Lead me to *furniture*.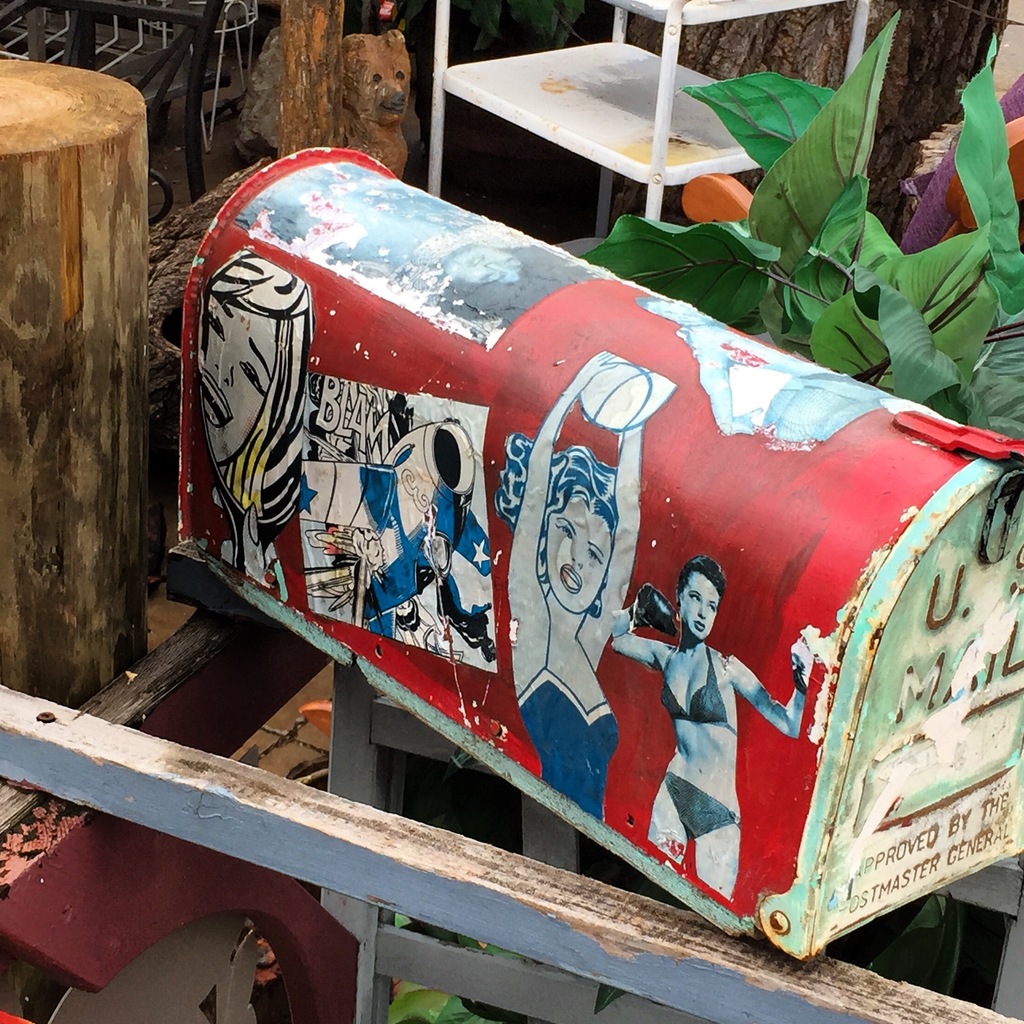
Lead to (left=421, top=0, right=869, bottom=262).
